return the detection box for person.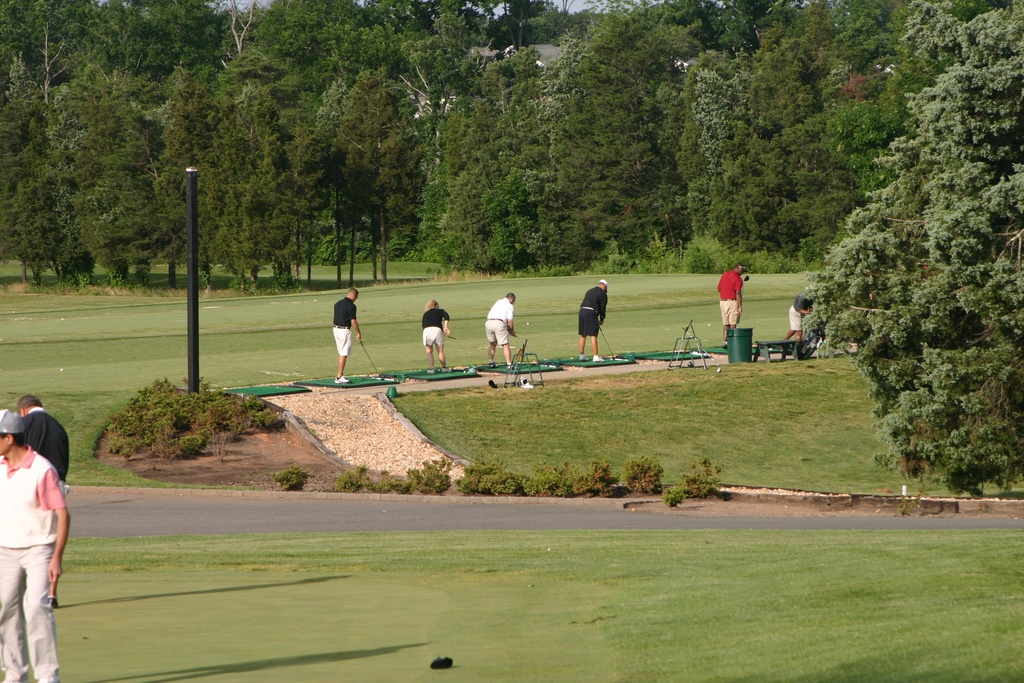
pyautogui.locateOnScreen(577, 271, 621, 354).
